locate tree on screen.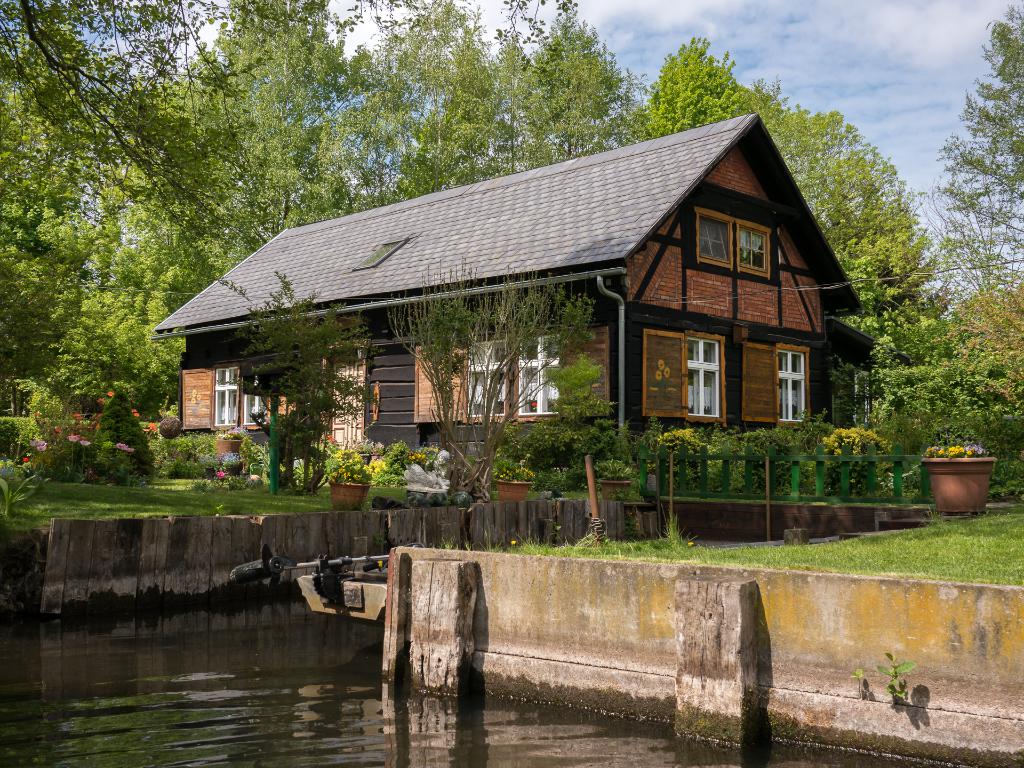
On screen at x1=915 y1=3 x2=1023 y2=294.
